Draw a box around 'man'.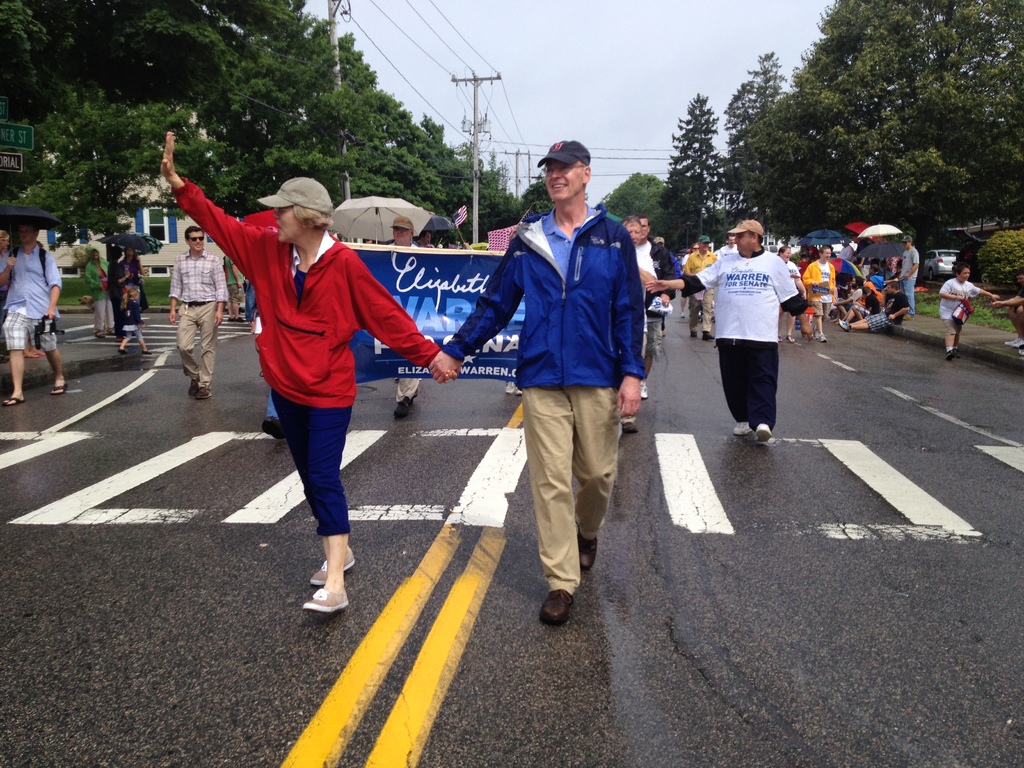
<box>81,243,111,339</box>.
